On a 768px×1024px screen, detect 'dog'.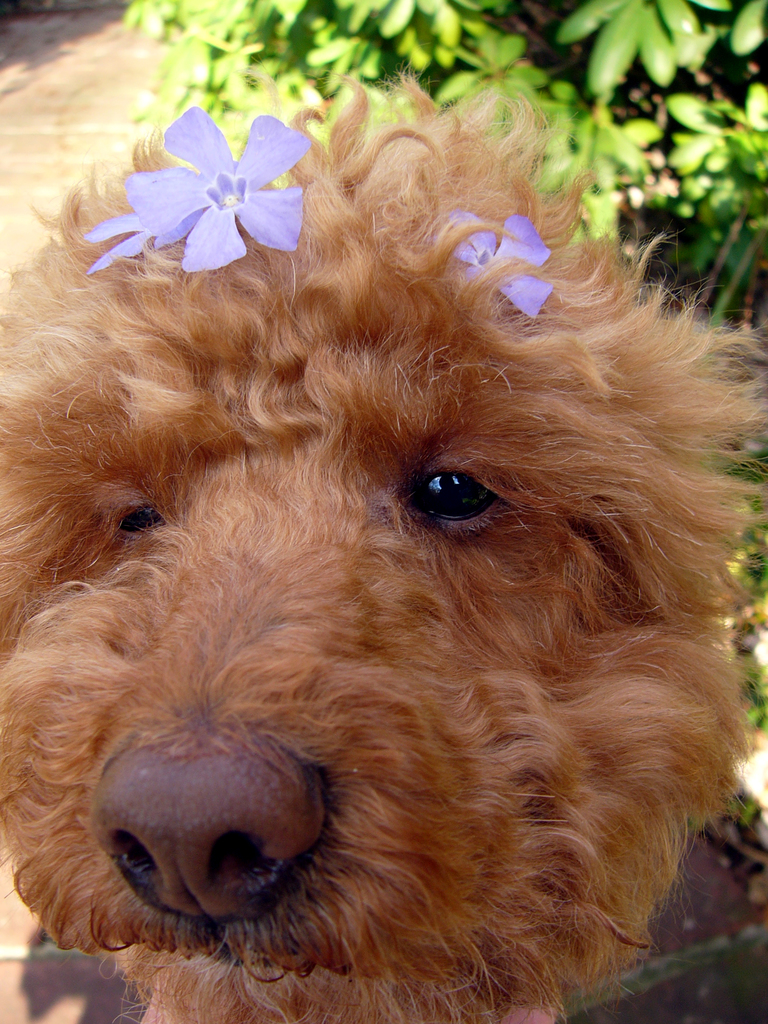
{"x1": 0, "y1": 72, "x2": 767, "y2": 1023}.
